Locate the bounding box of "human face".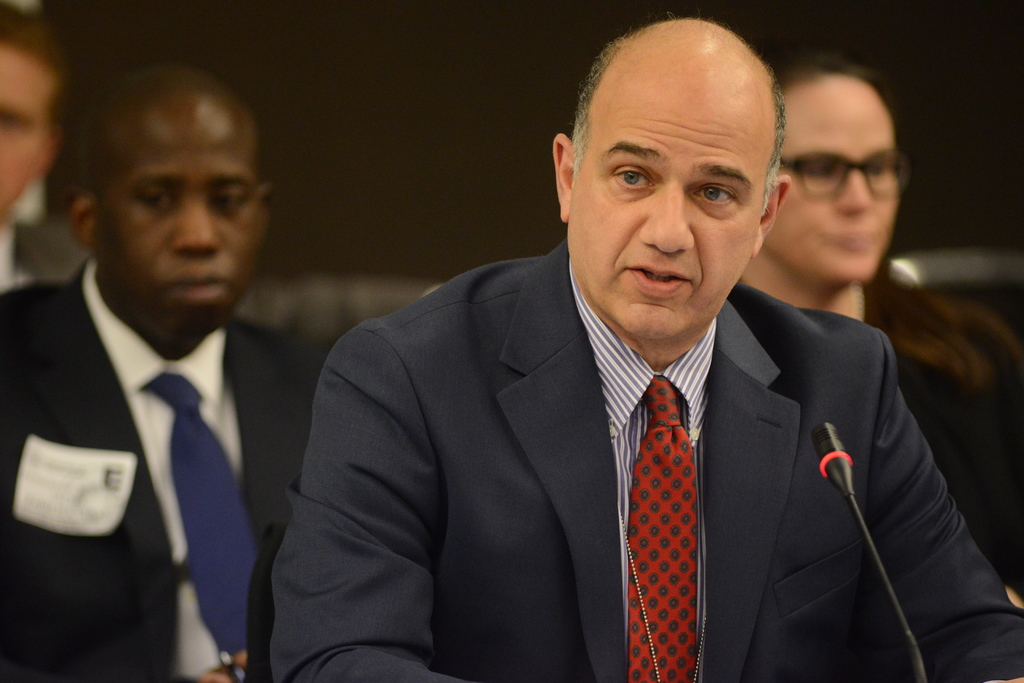
Bounding box: (99, 118, 262, 336).
